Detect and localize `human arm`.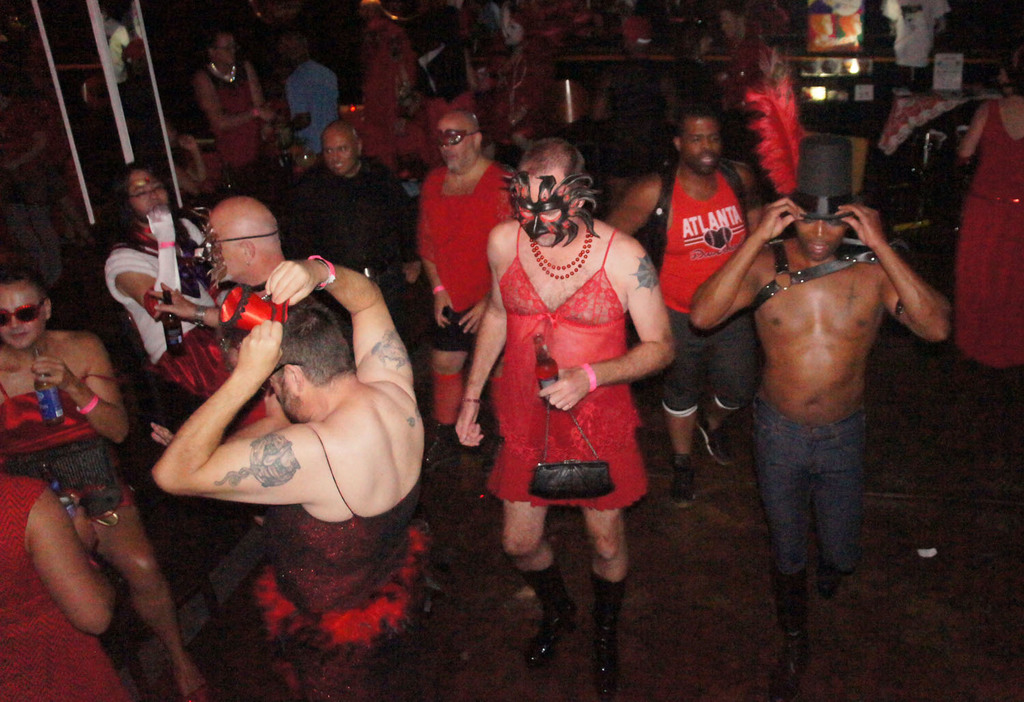
Localized at [x1=16, y1=469, x2=136, y2=641].
